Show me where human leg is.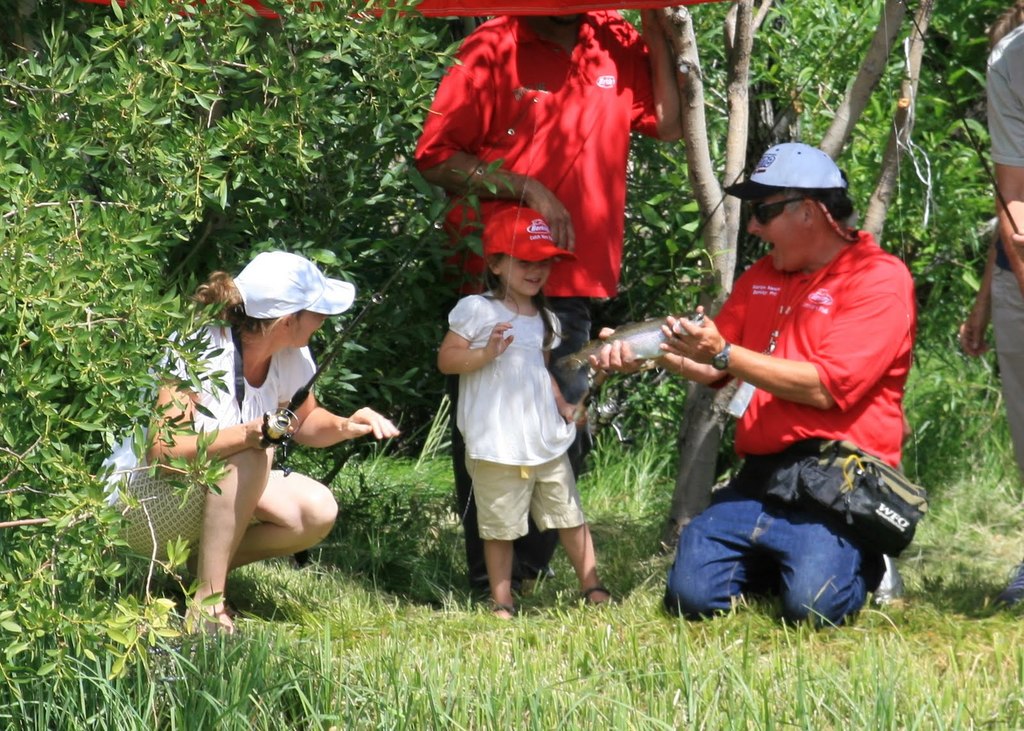
human leg is at [230,465,335,570].
